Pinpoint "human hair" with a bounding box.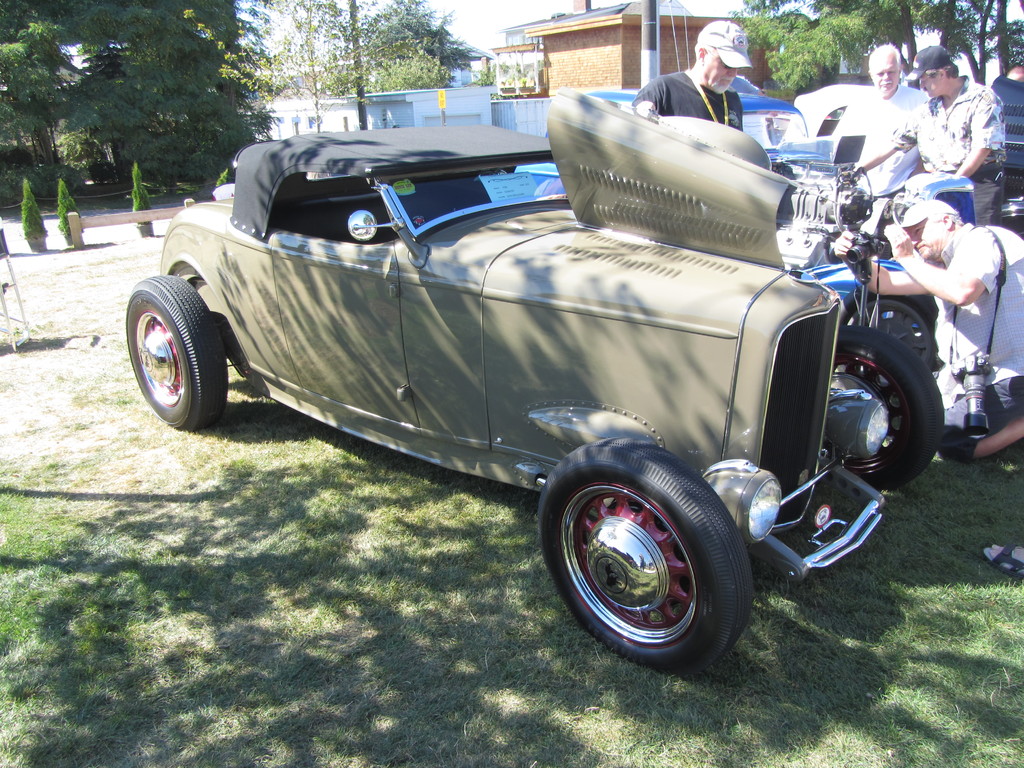
[x1=867, y1=40, x2=905, y2=67].
